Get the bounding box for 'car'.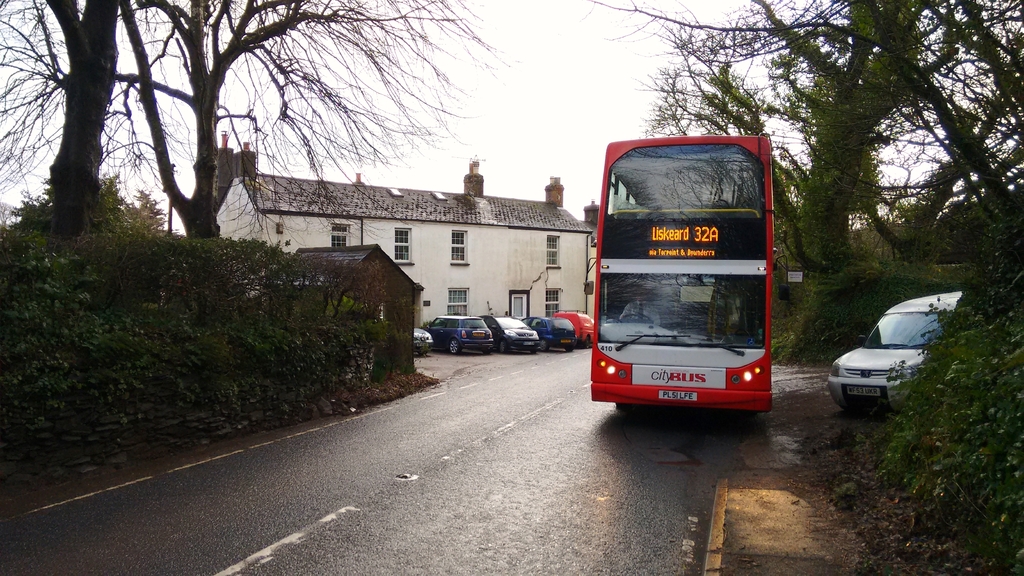
bbox=(422, 314, 495, 356).
